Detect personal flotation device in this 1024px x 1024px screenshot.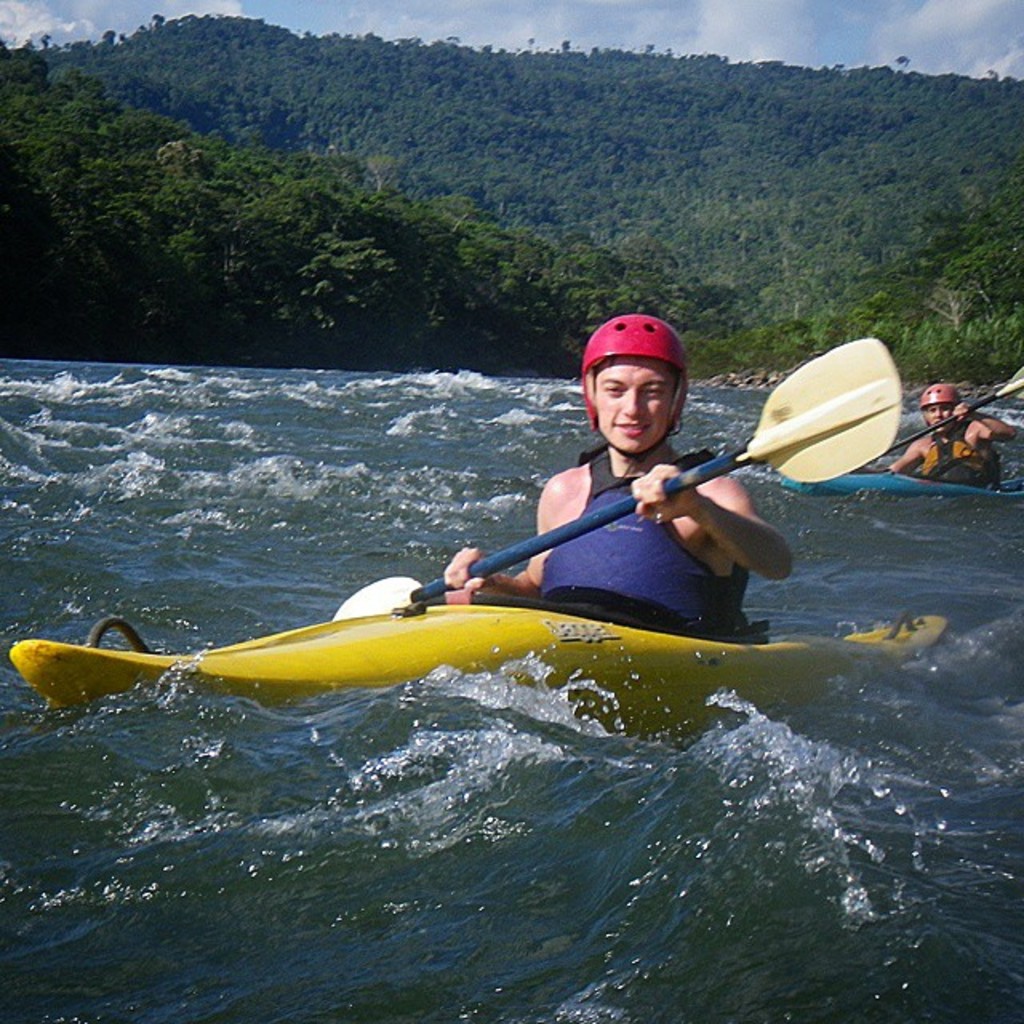
Detection: (x1=917, y1=406, x2=998, y2=491).
